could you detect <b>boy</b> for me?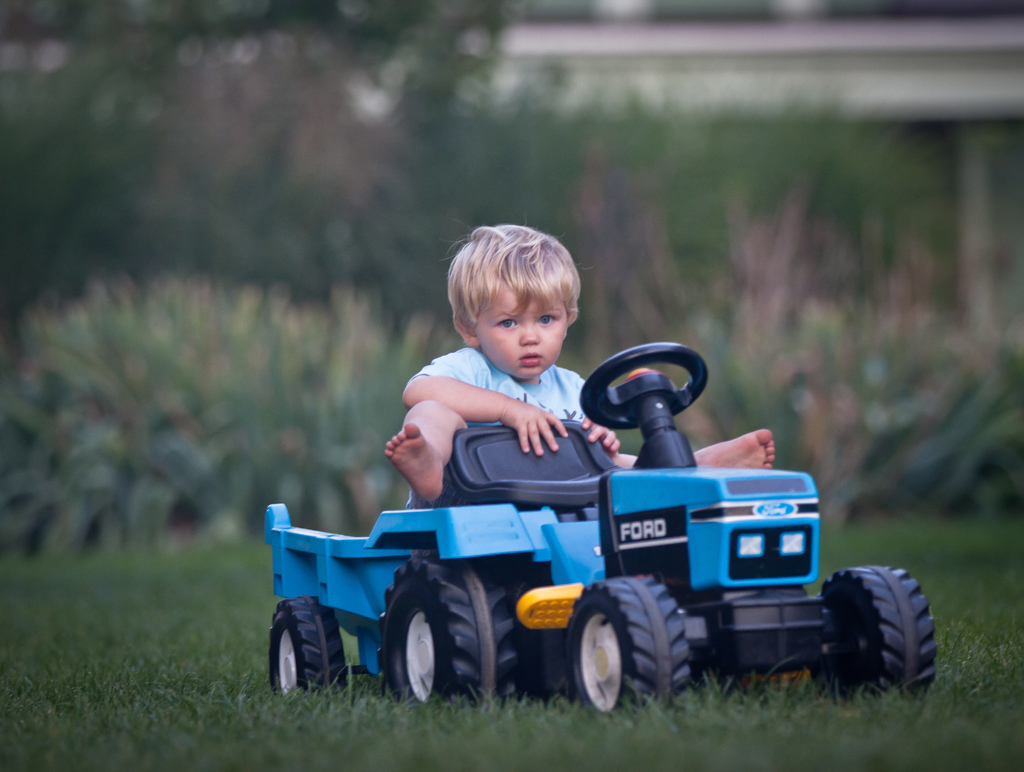
Detection result: <region>384, 223, 773, 514</region>.
